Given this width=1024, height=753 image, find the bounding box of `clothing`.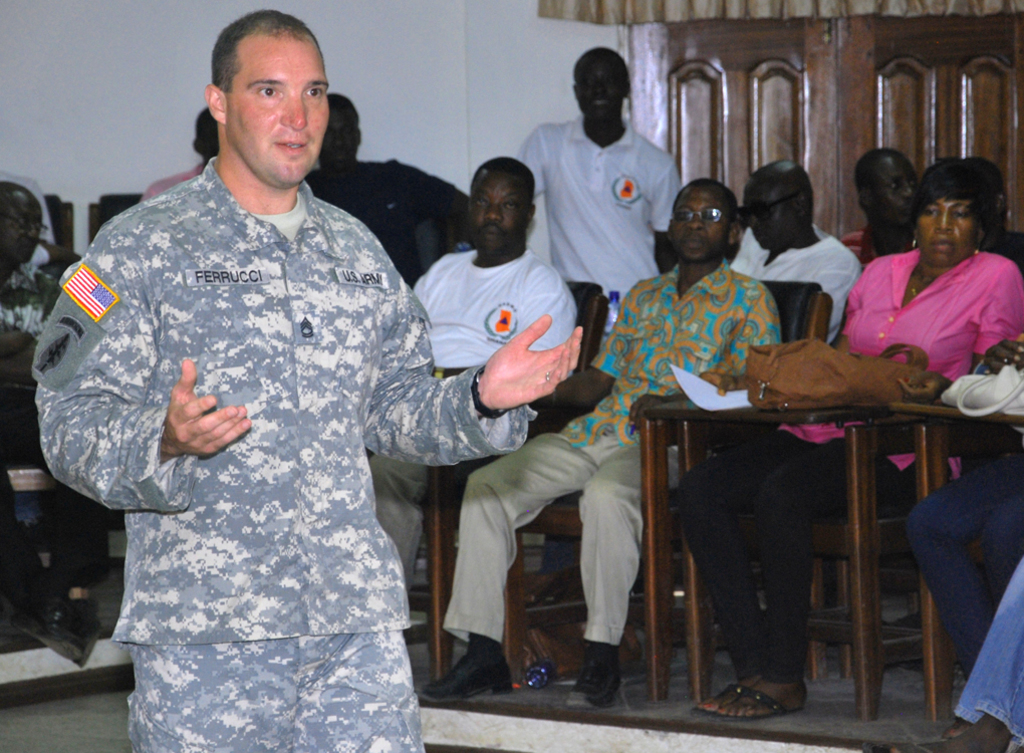
pyautogui.locateOnScreen(142, 162, 218, 203).
